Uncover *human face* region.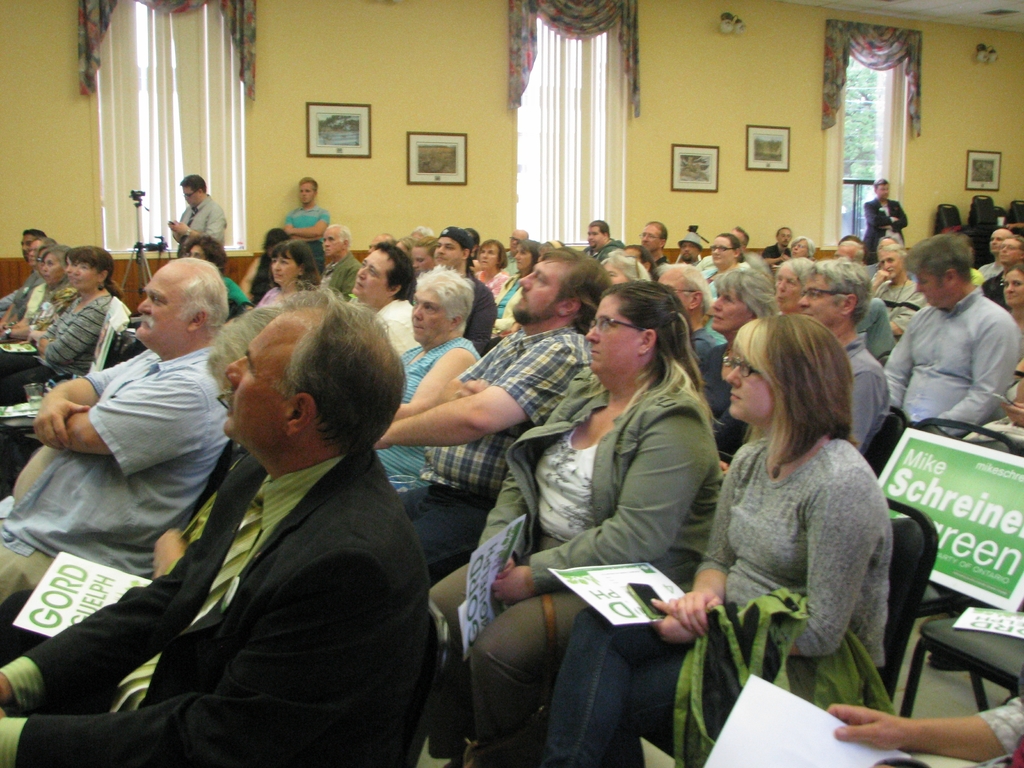
Uncovered: {"left": 321, "top": 230, "right": 340, "bottom": 254}.
